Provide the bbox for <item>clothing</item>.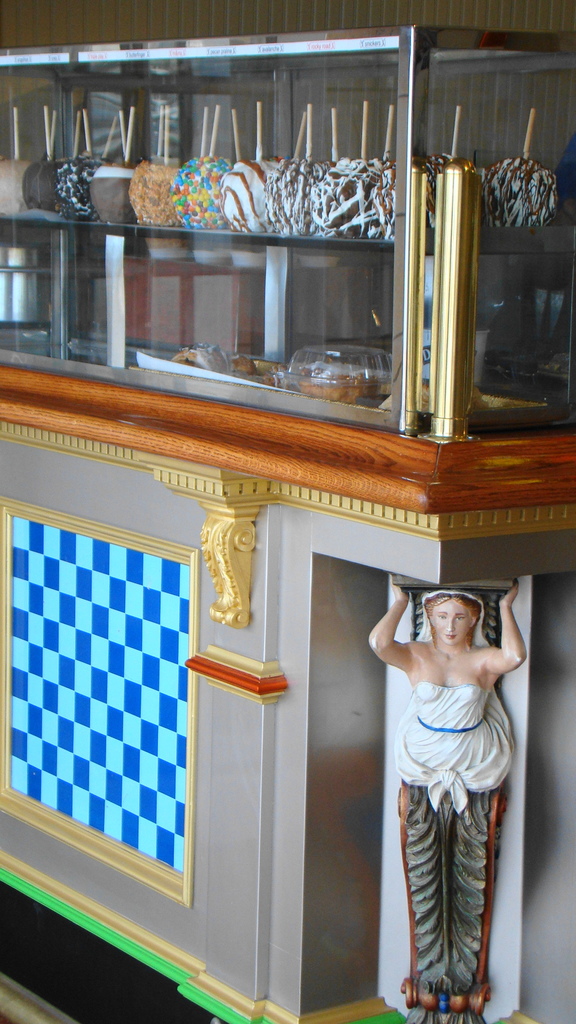
bbox=[394, 589, 509, 812].
